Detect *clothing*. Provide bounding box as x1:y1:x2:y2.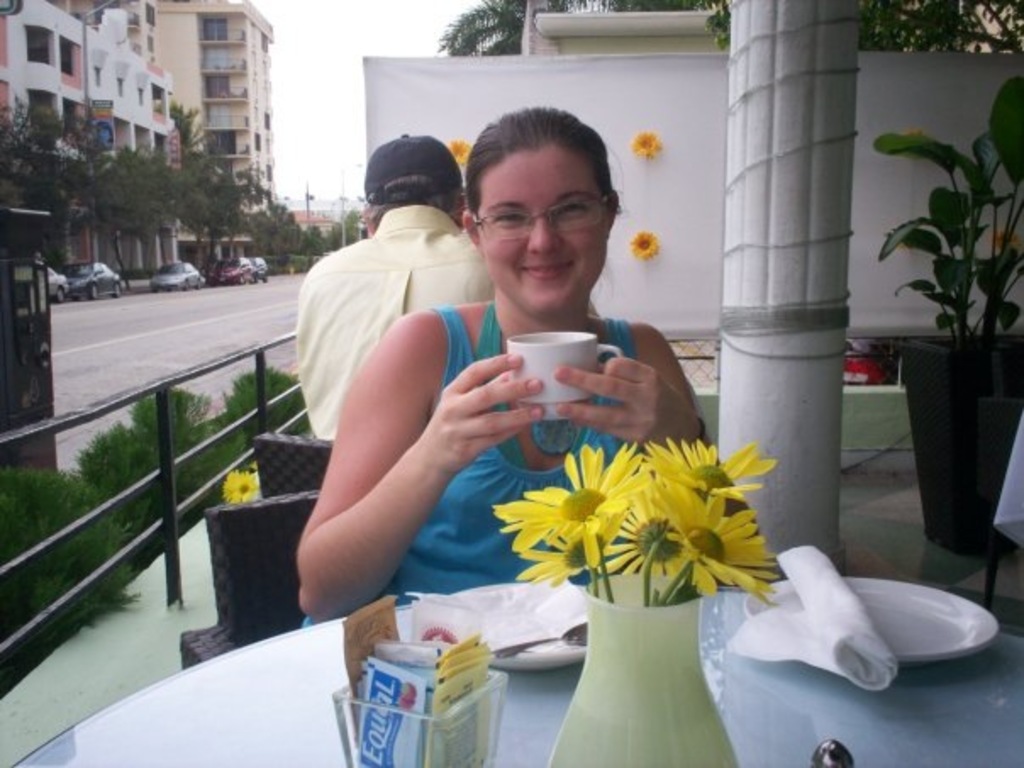
283:202:505:493.
